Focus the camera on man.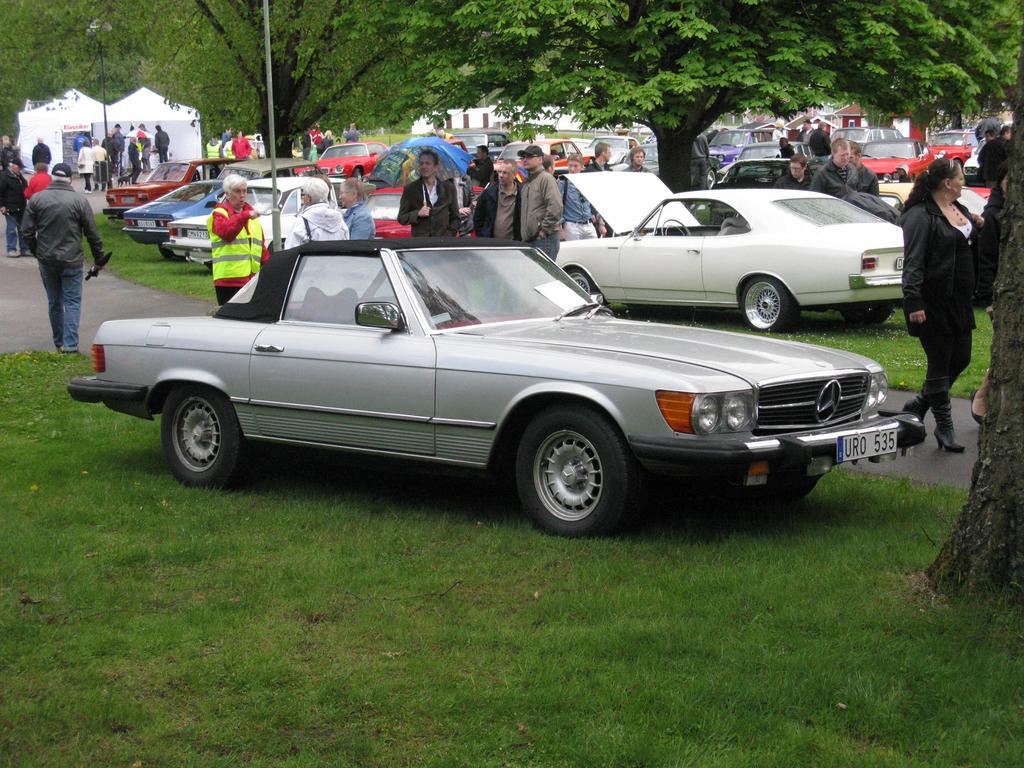
Focus region: {"x1": 558, "y1": 149, "x2": 599, "y2": 237}.
